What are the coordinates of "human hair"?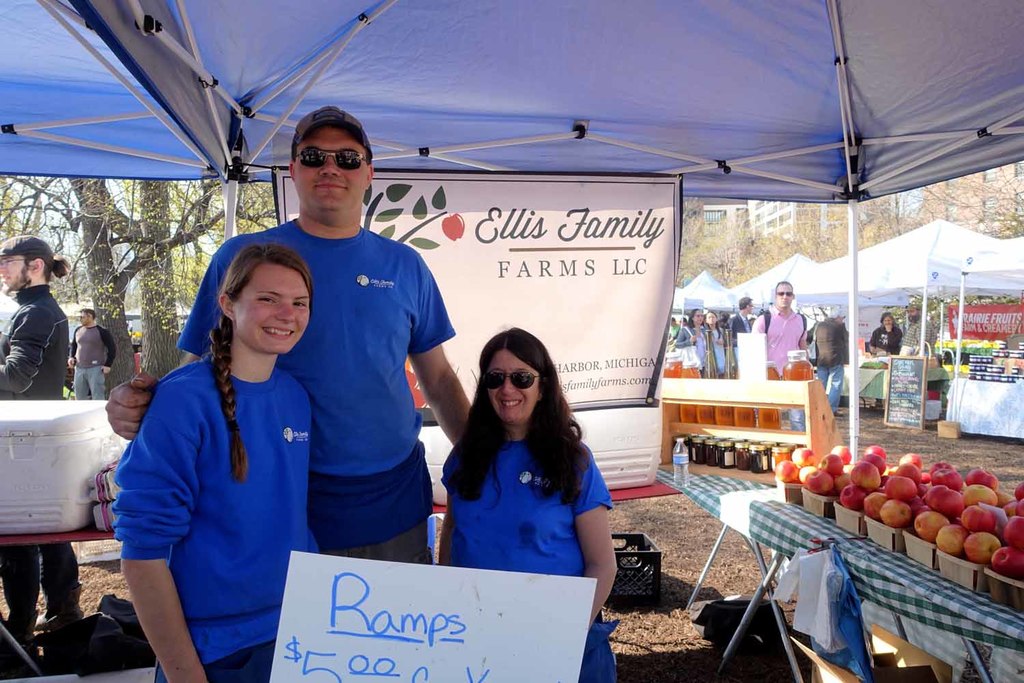
Rect(437, 328, 590, 510).
